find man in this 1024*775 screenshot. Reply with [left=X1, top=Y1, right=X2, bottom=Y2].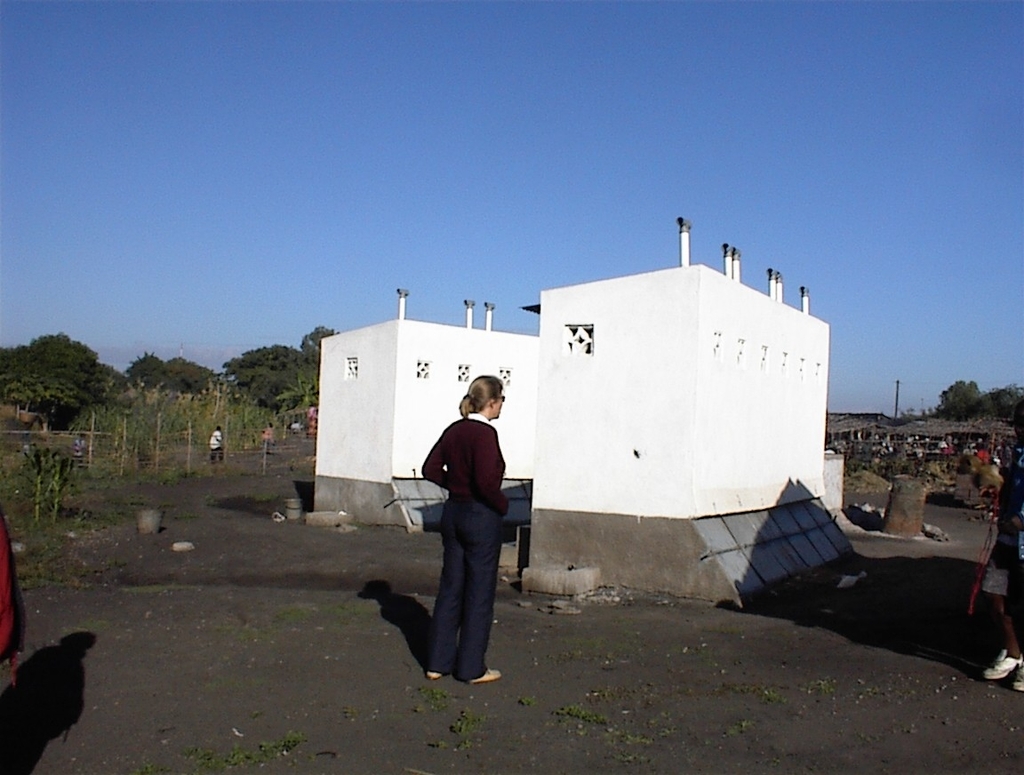
[left=208, top=424, right=221, bottom=461].
